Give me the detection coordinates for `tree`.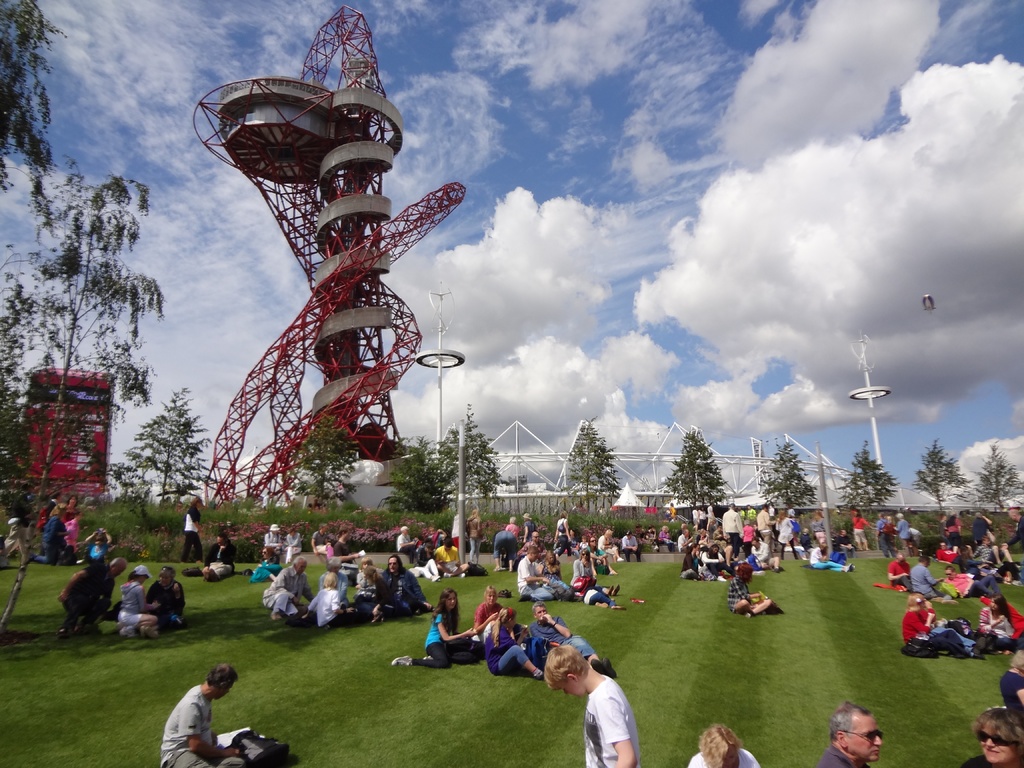
l=566, t=419, r=622, b=504.
